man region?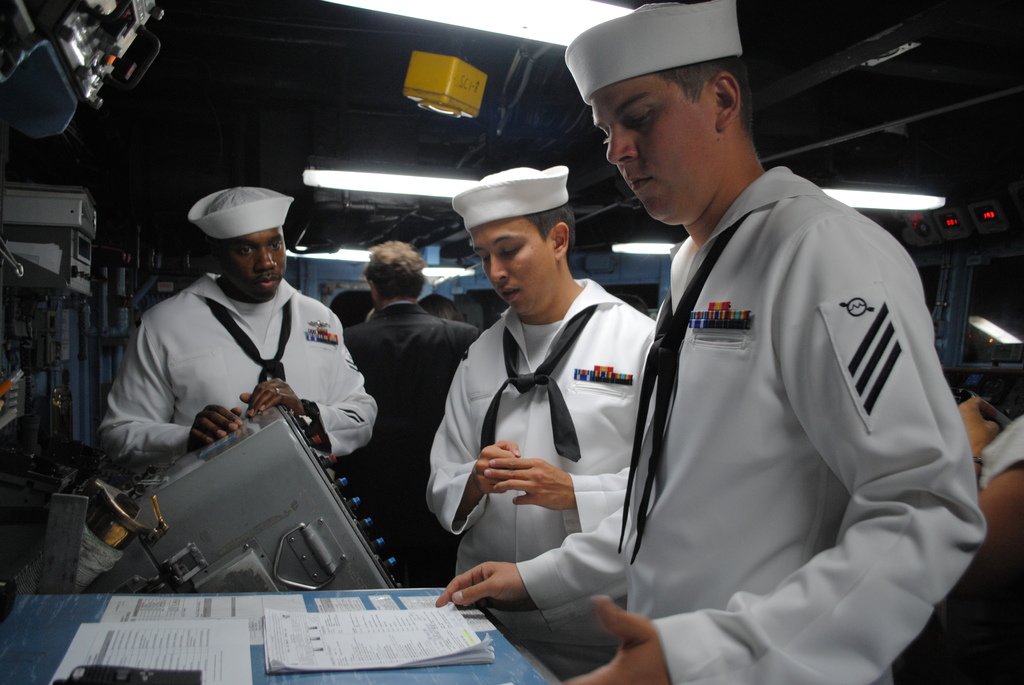
BBox(575, 0, 944, 682)
